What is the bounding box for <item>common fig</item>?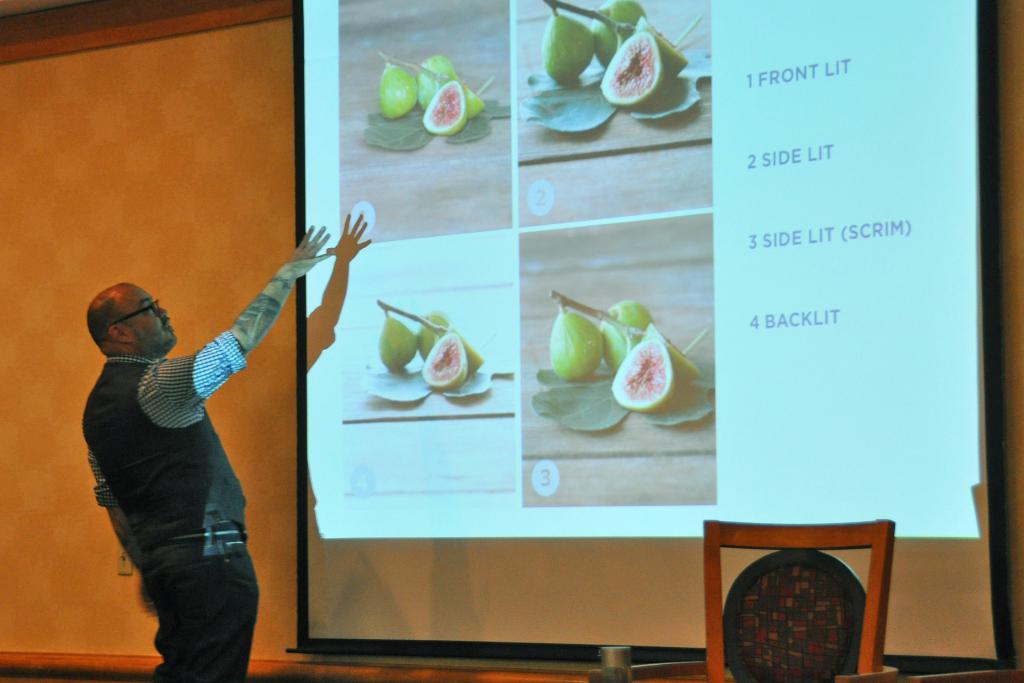
box(376, 318, 415, 370).
